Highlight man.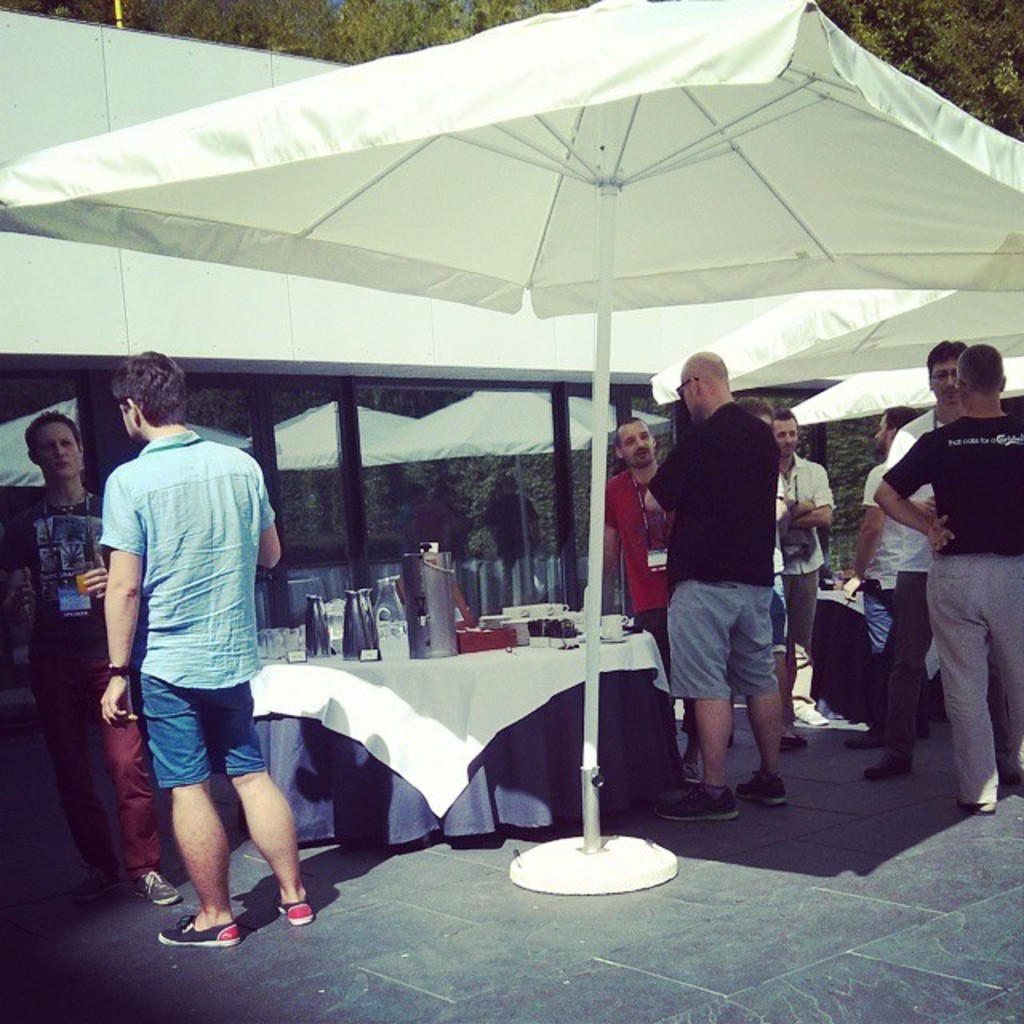
Highlighted region: {"left": 83, "top": 347, "right": 310, "bottom": 965}.
